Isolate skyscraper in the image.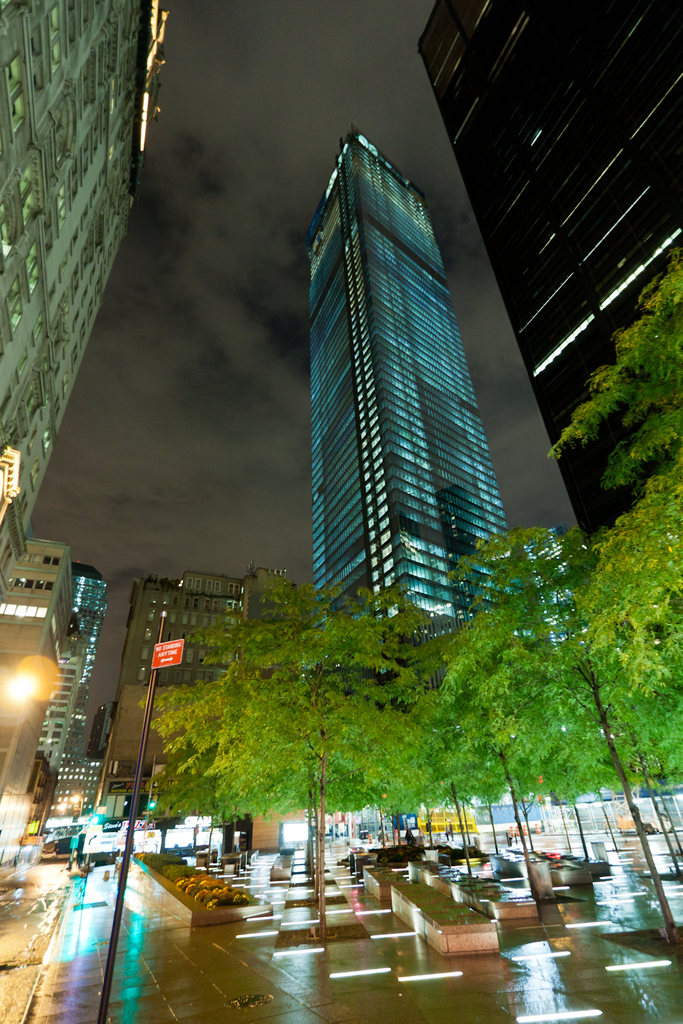
Isolated region: x1=305, y1=125, x2=515, y2=640.
